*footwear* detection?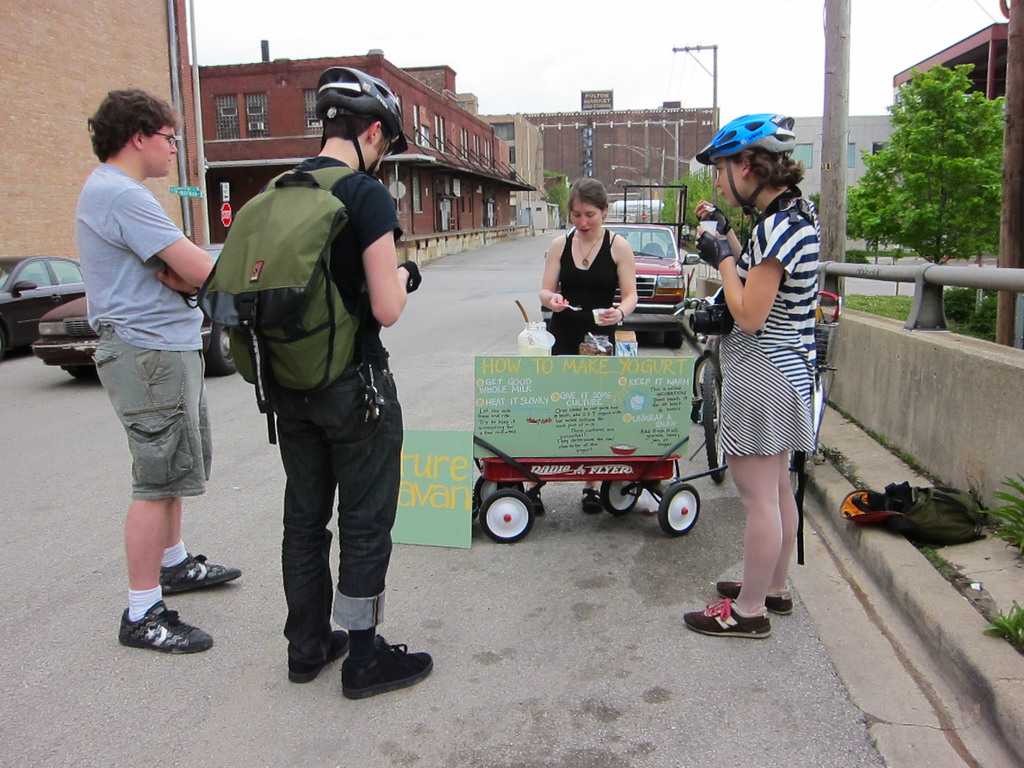
[x1=285, y1=626, x2=347, y2=689]
